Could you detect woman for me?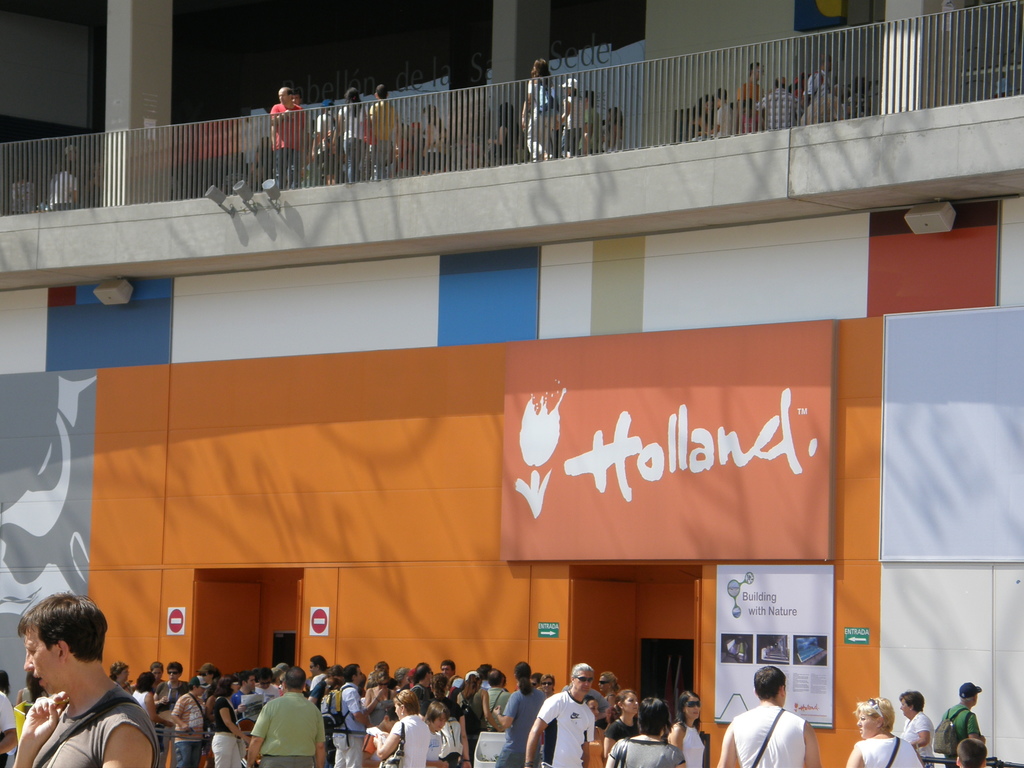
Detection result: l=205, t=678, r=253, b=767.
